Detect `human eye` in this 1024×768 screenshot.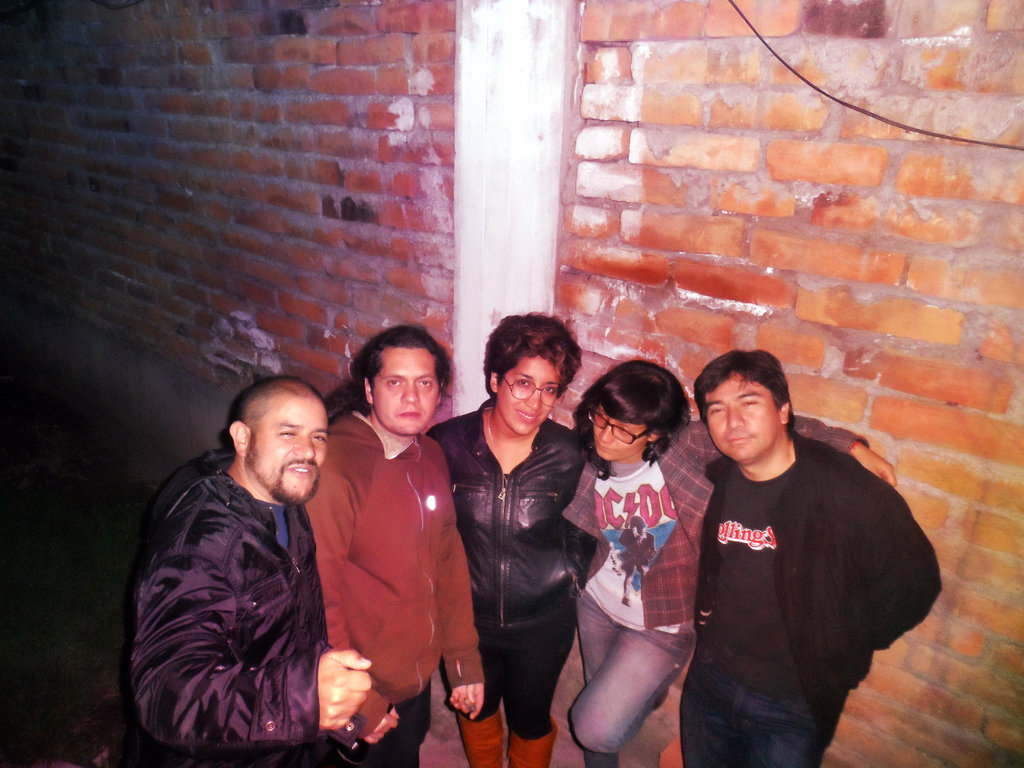
Detection: 278,424,299,440.
